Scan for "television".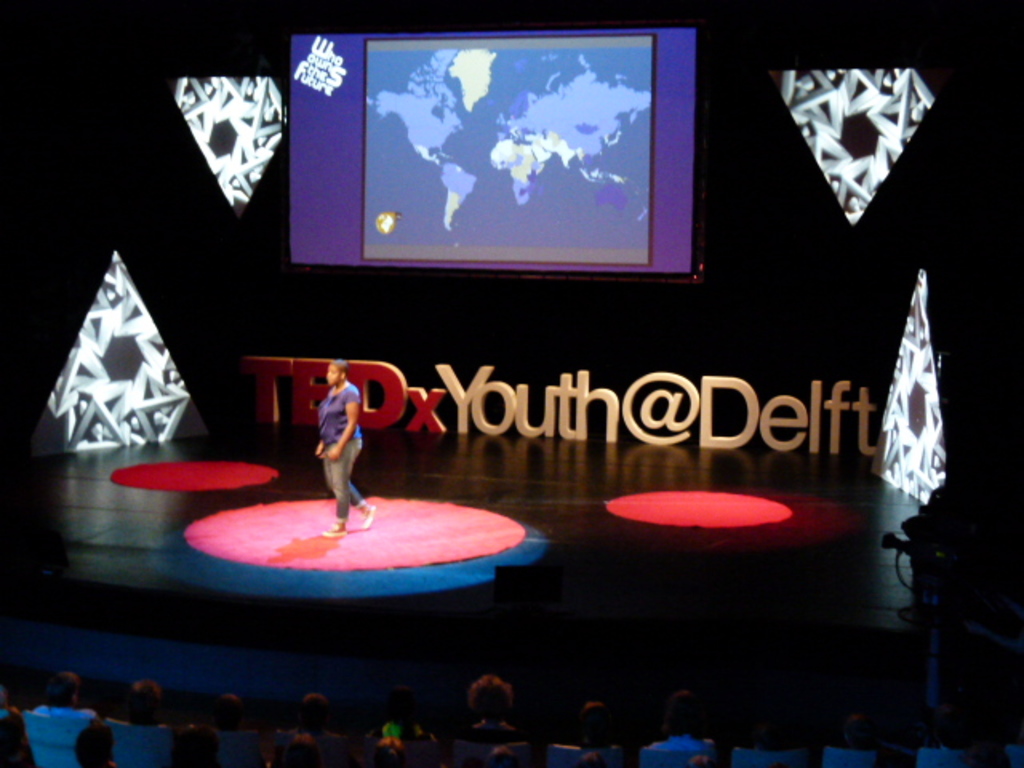
Scan result: [283,26,699,278].
